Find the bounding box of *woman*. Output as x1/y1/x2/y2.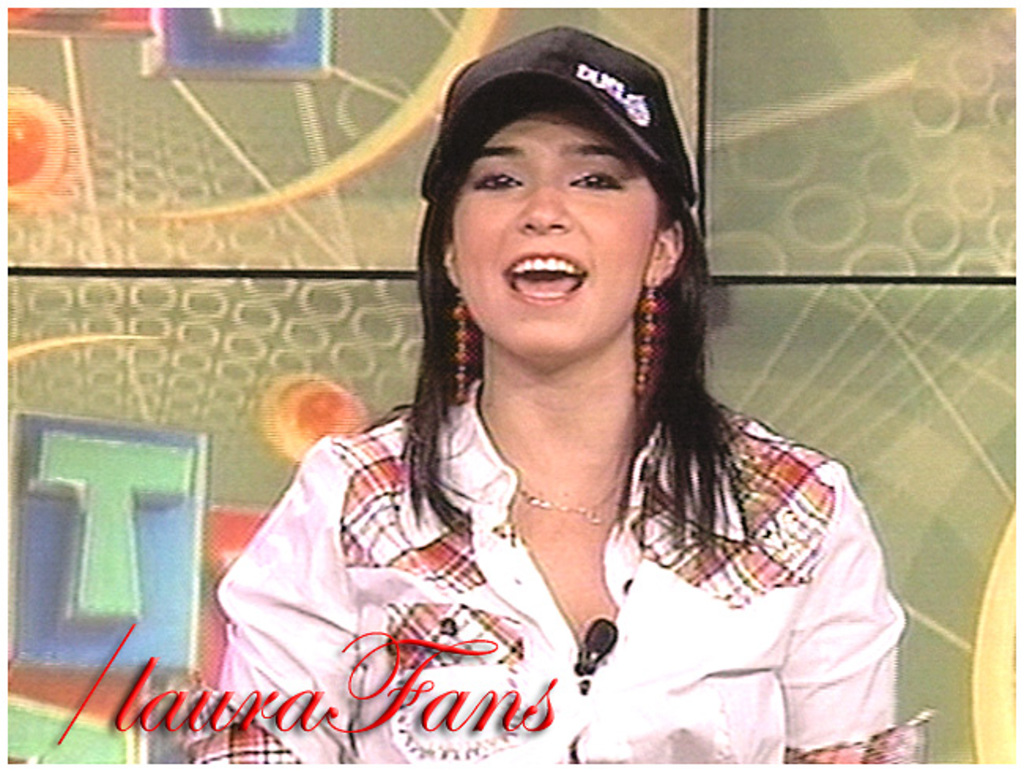
187/32/873/770.
